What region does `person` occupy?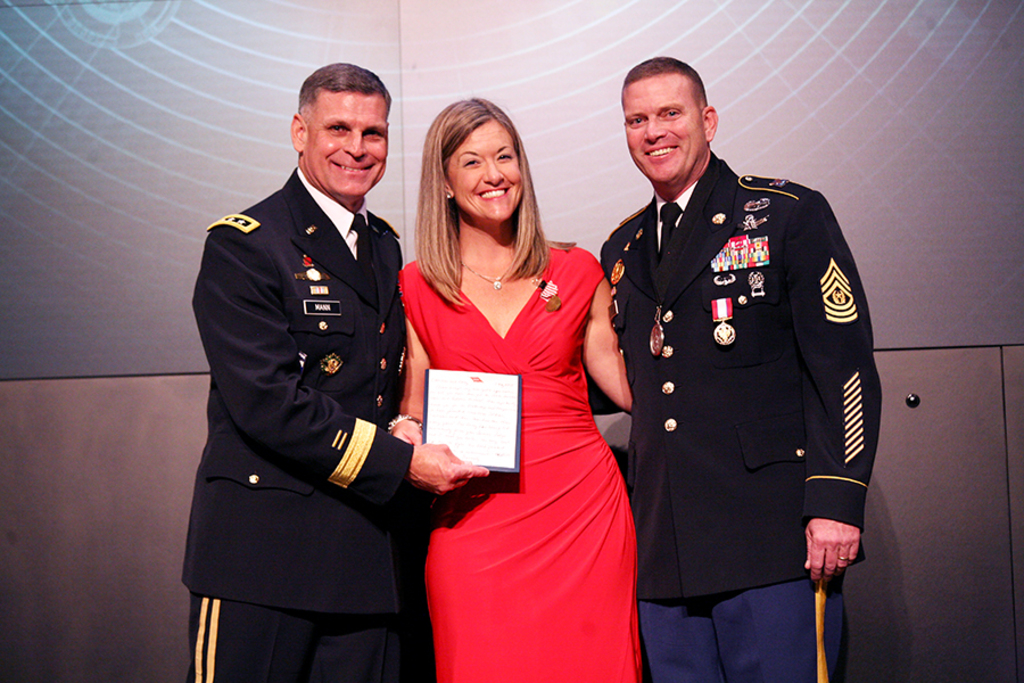
{"left": 602, "top": 57, "right": 884, "bottom": 682}.
